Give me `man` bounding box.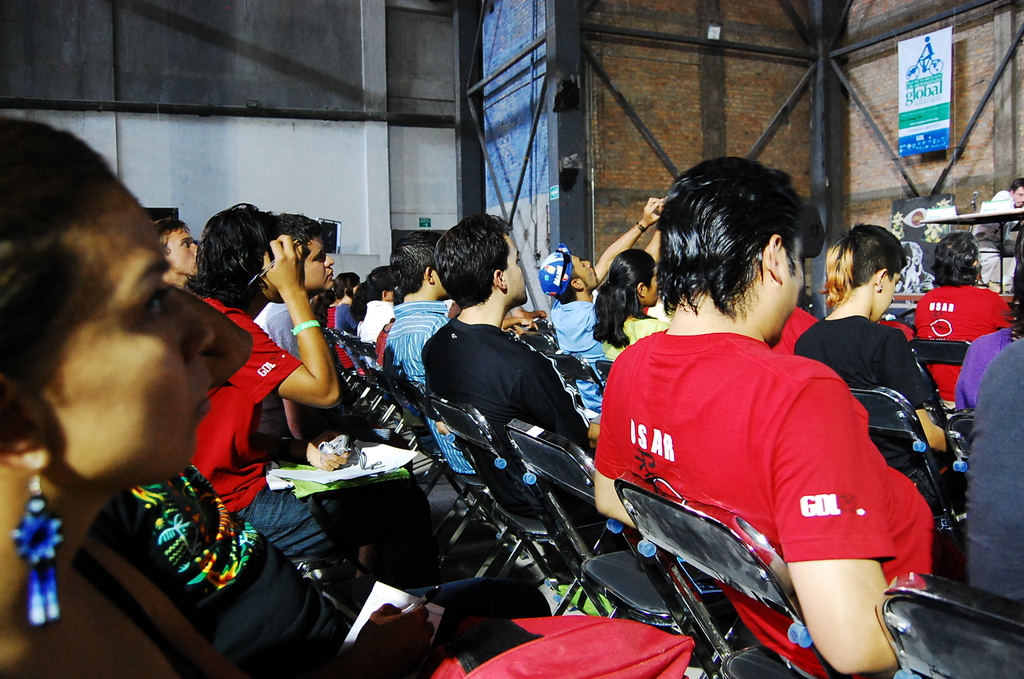
select_region(253, 213, 336, 446).
